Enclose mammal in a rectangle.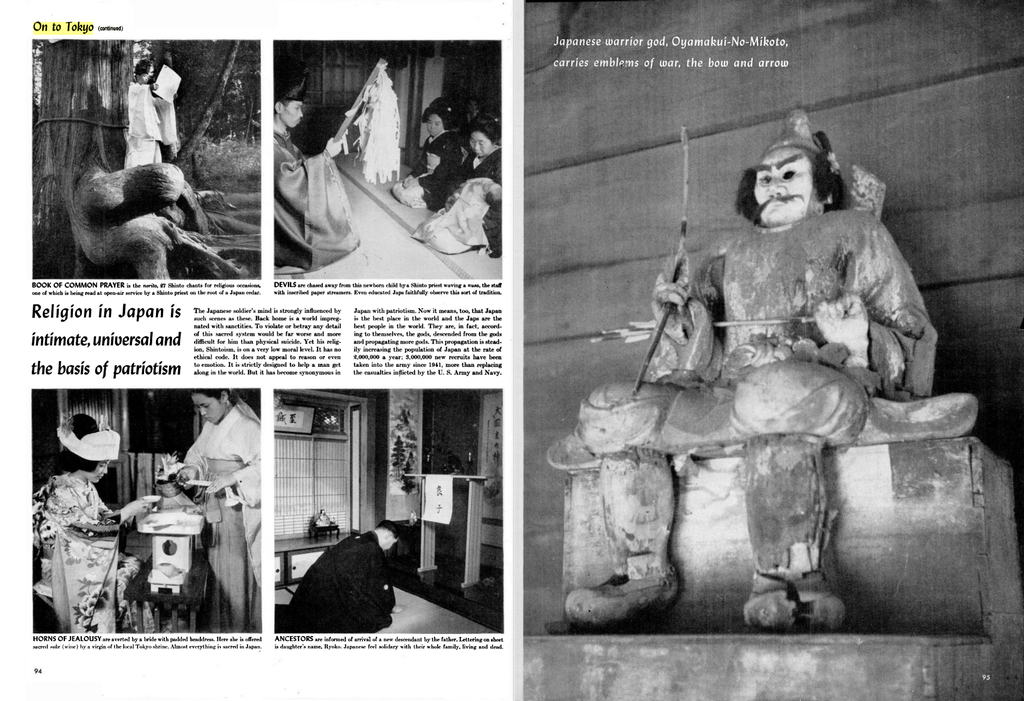
(x1=124, y1=56, x2=174, y2=166).
